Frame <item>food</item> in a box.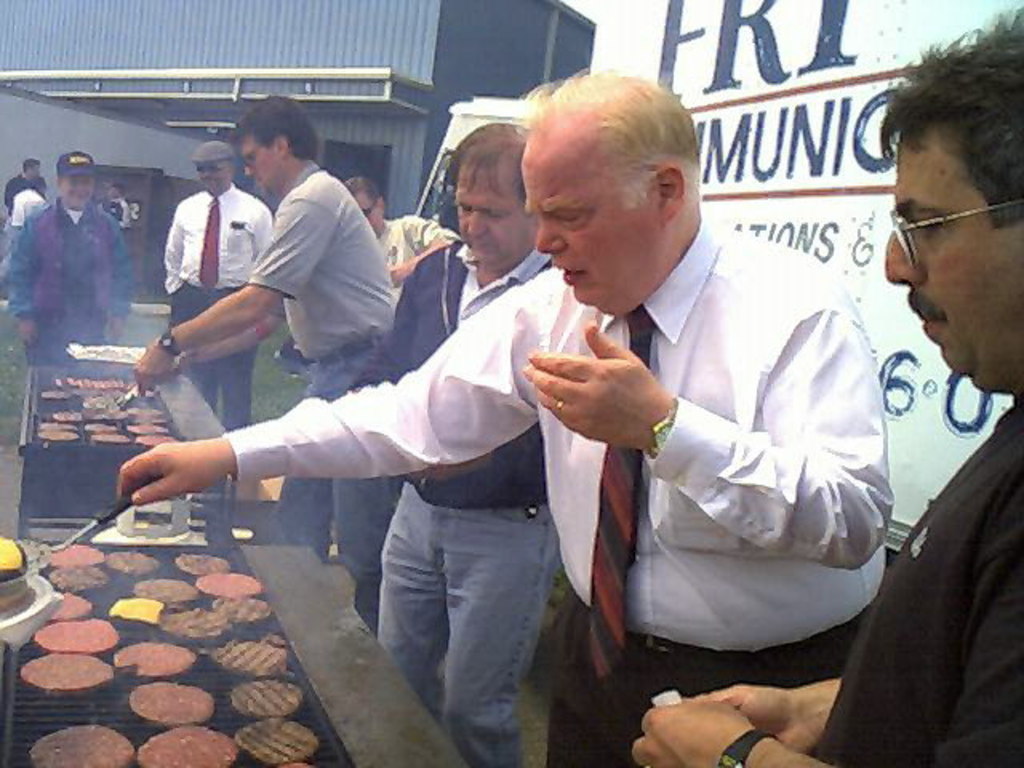
bbox=[72, 342, 147, 362].
